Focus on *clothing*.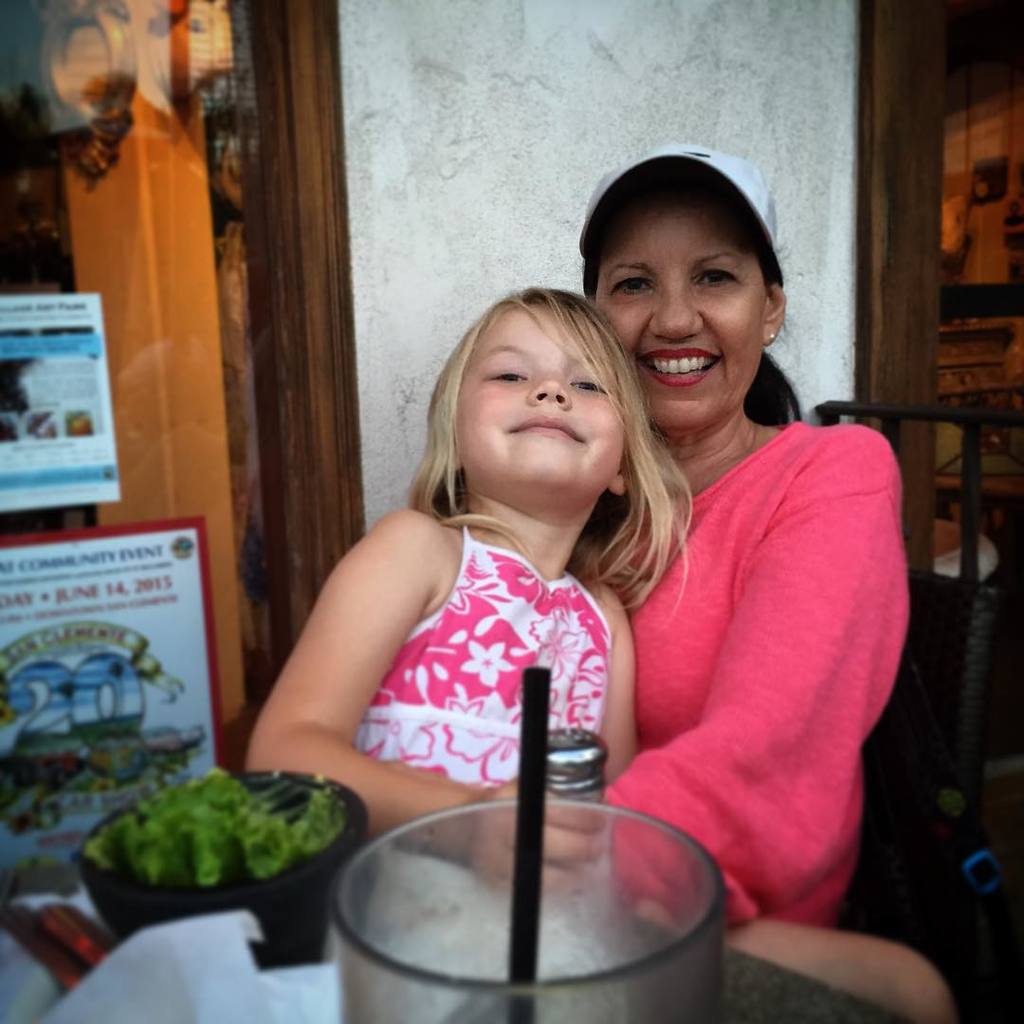
Focused at <region>583, 339, 904, 967</region>.
